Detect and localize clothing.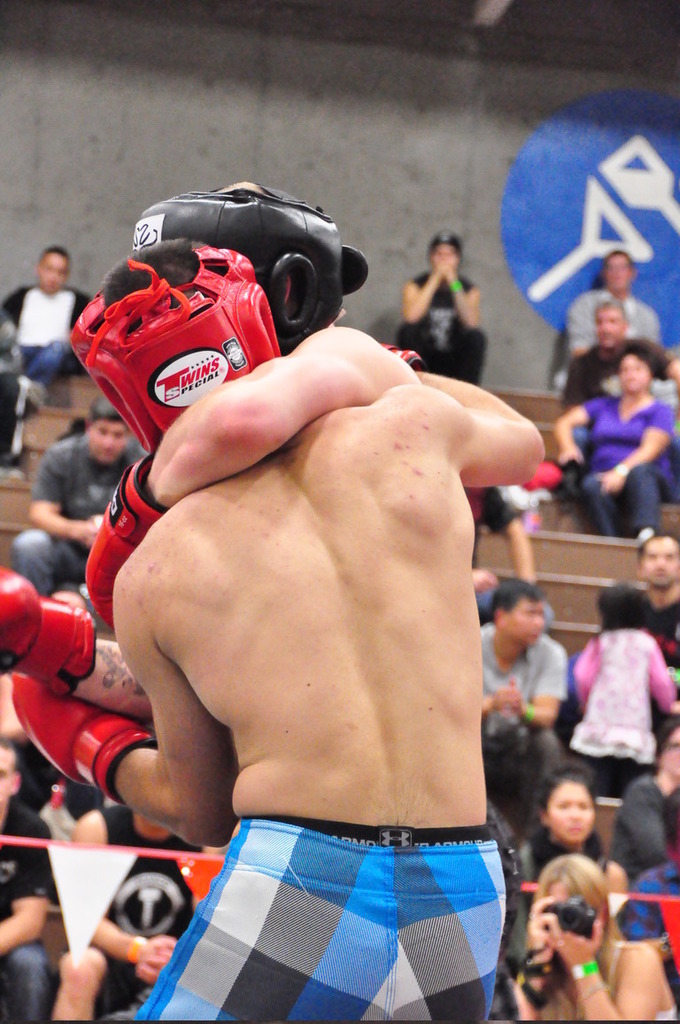
Localized at bbox=(603, 778, 672, 895).
